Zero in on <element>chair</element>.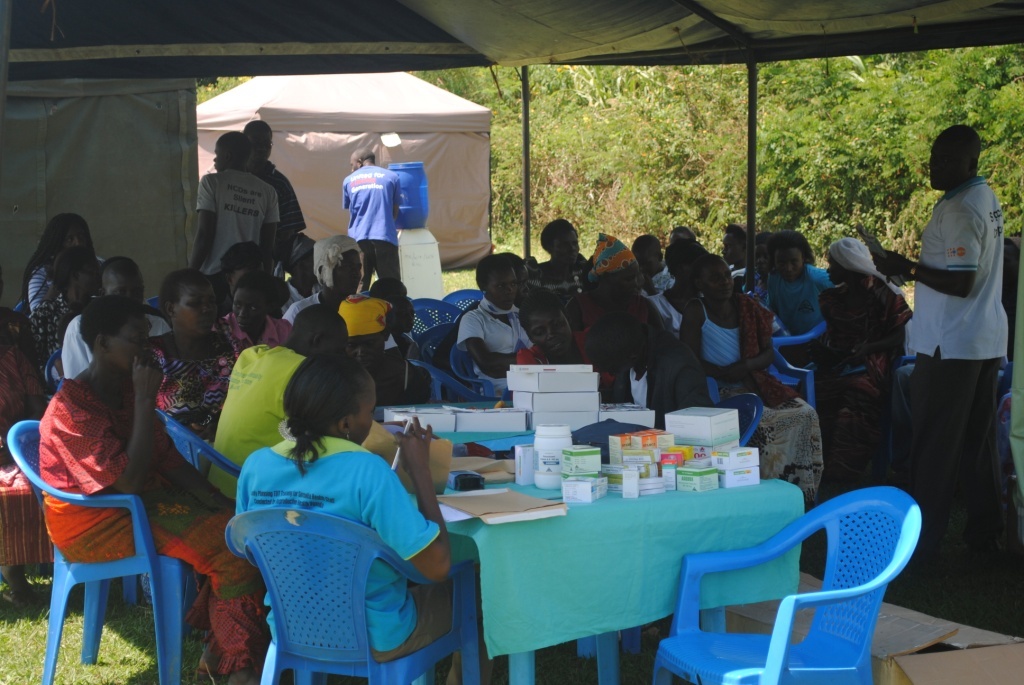
Zeroed in: crop(442, 287, 481, 319).
